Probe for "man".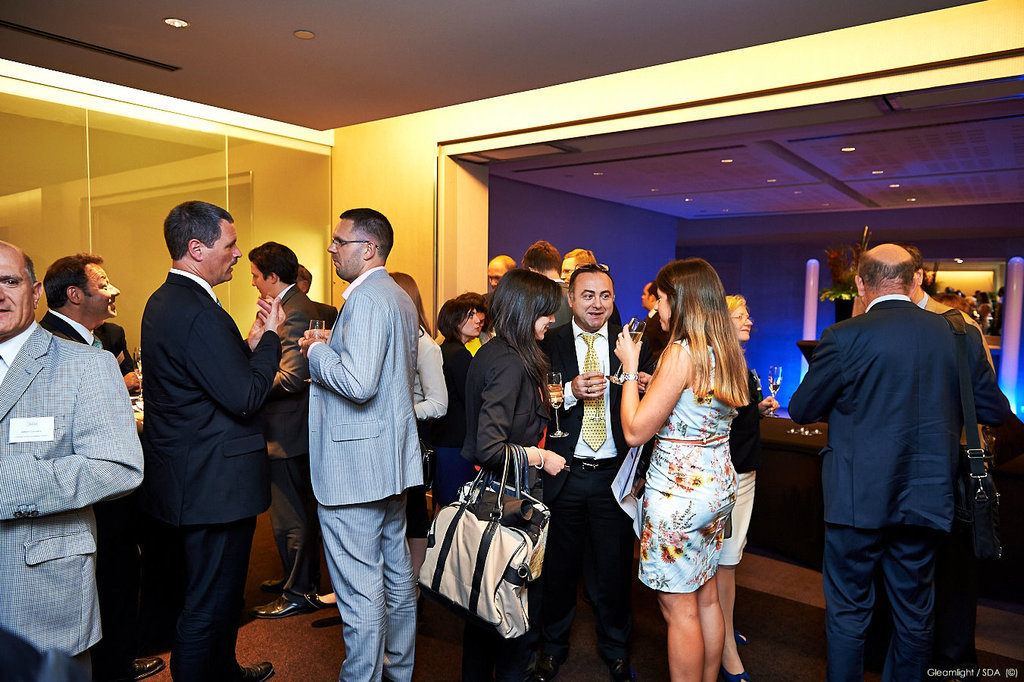
Probe result: select_region(790, 220, 1000, 681).
